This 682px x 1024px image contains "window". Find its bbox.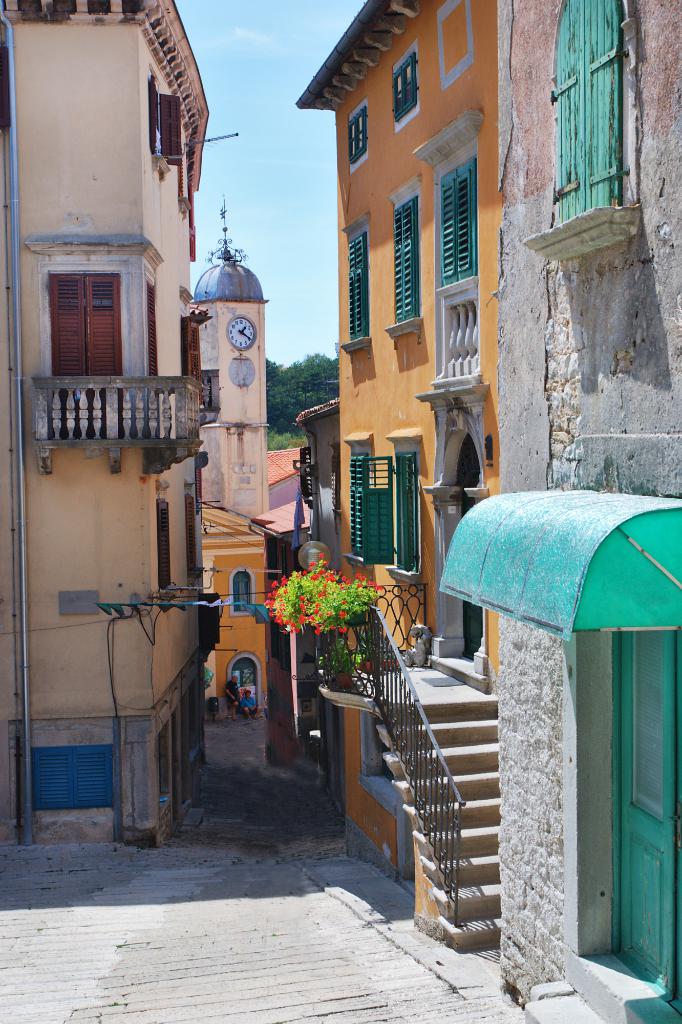
(382,435,428,586).
